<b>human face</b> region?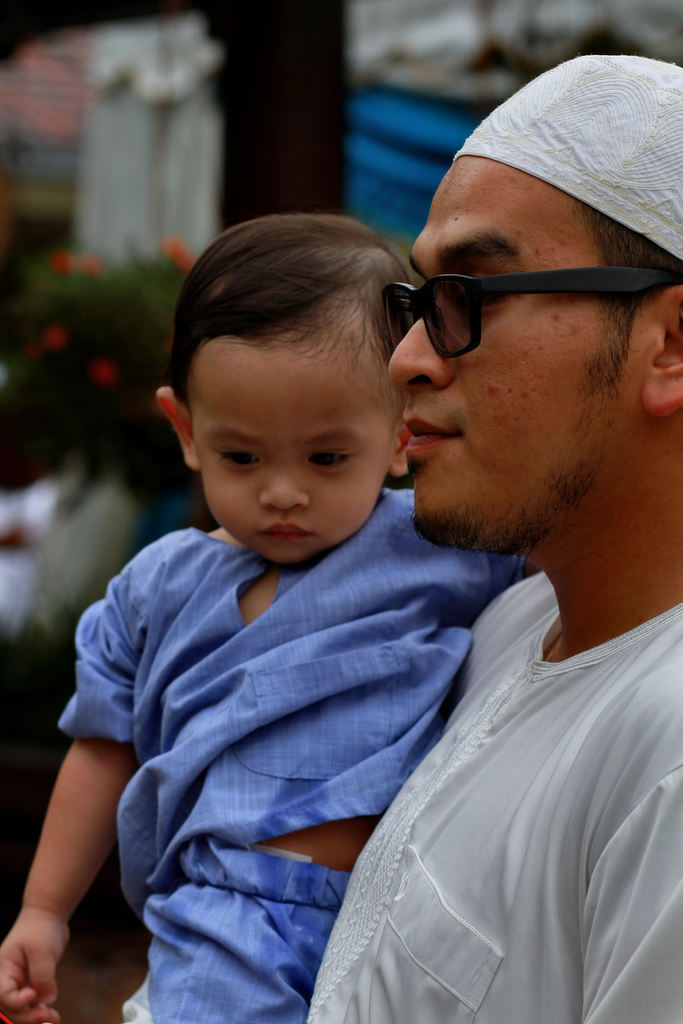
[left=386, top=154, right=646, bottom=548]
